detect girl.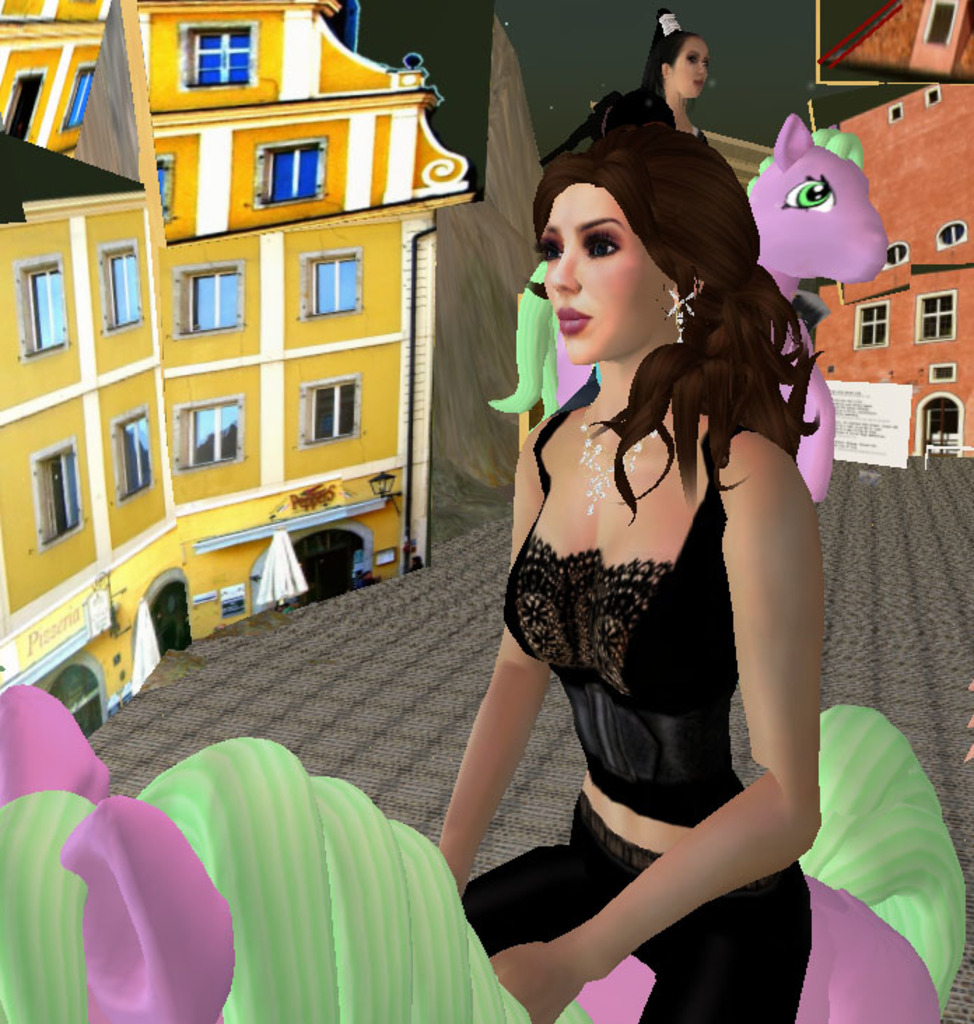
Detected at left=634, top=4, right=712, bottom=145.
